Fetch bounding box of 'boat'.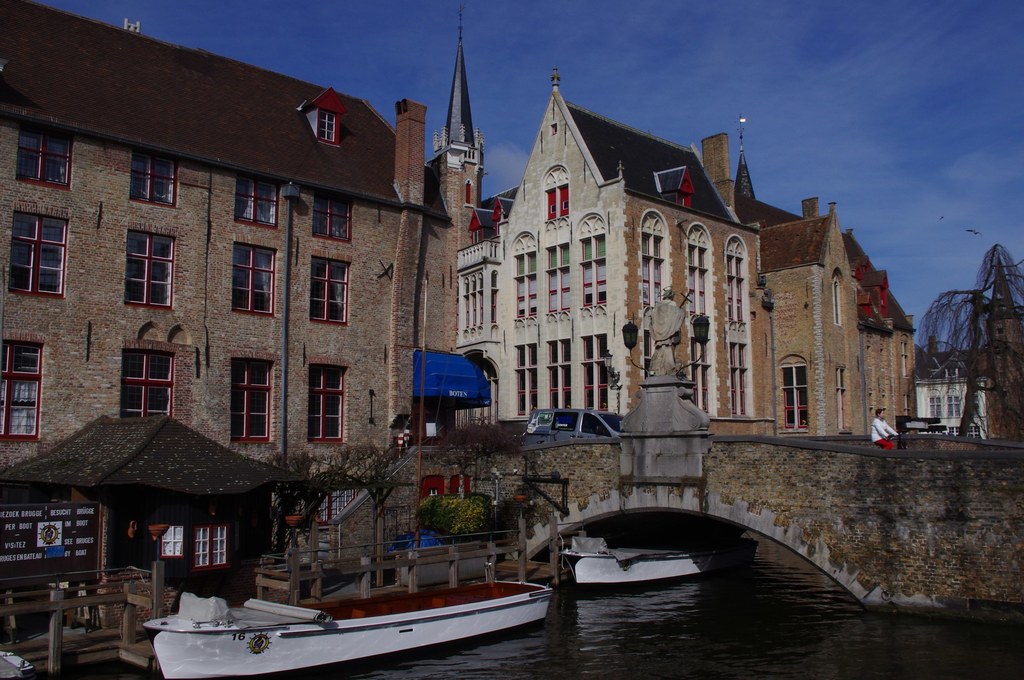
Bbox: <region>154, 561, 611, 658</region>.
